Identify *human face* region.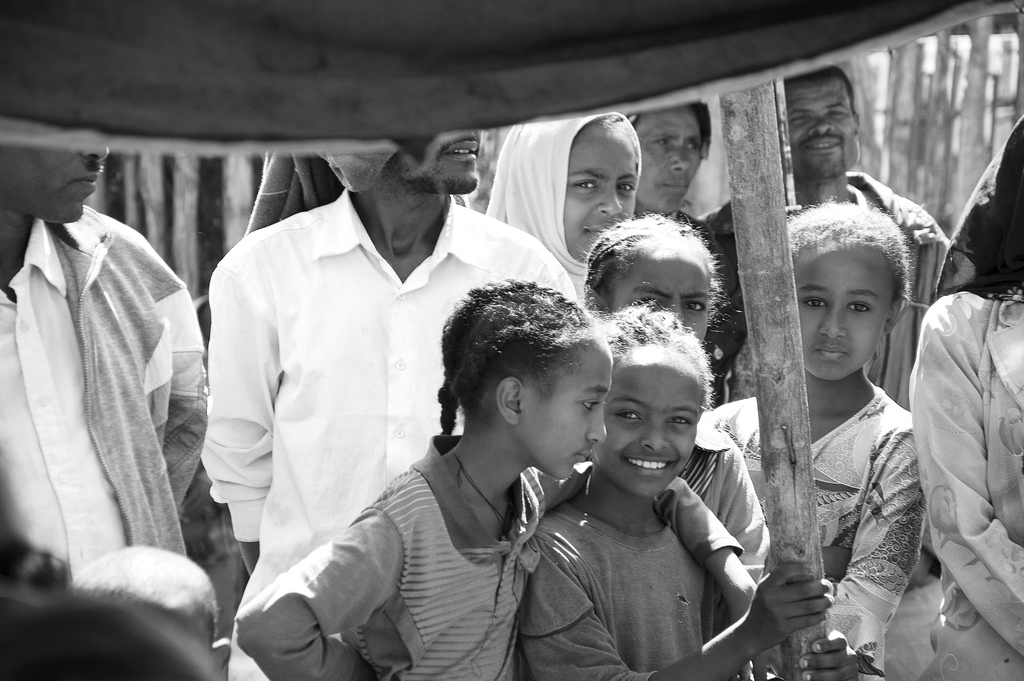
Region: l=0, t=144, r=111, b=227.
